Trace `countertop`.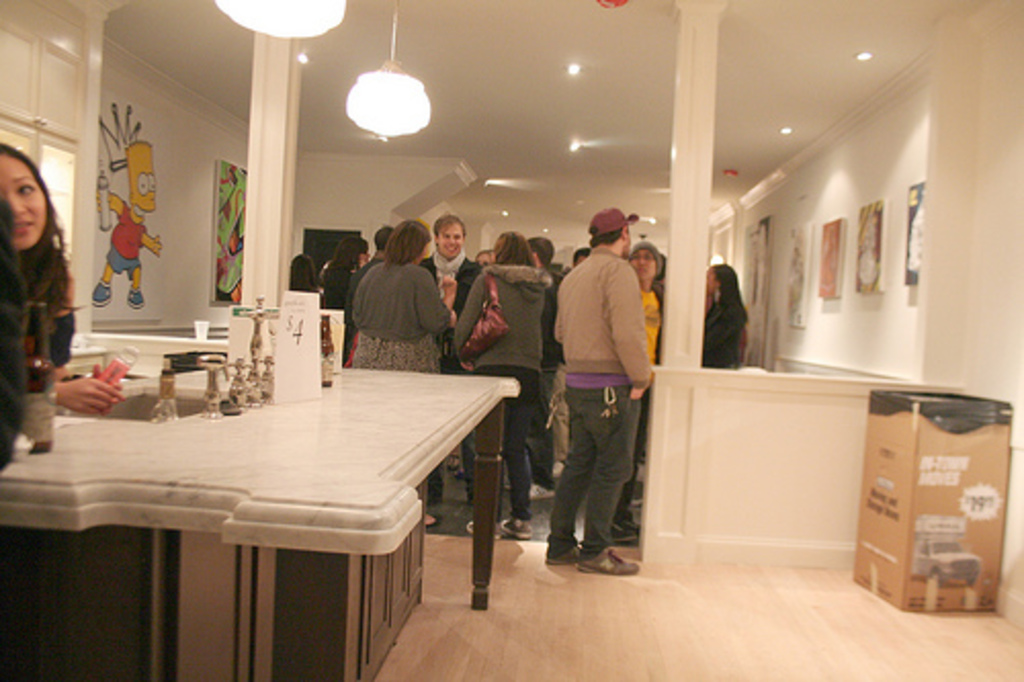
Traced to [0, 315, 522, 553].
